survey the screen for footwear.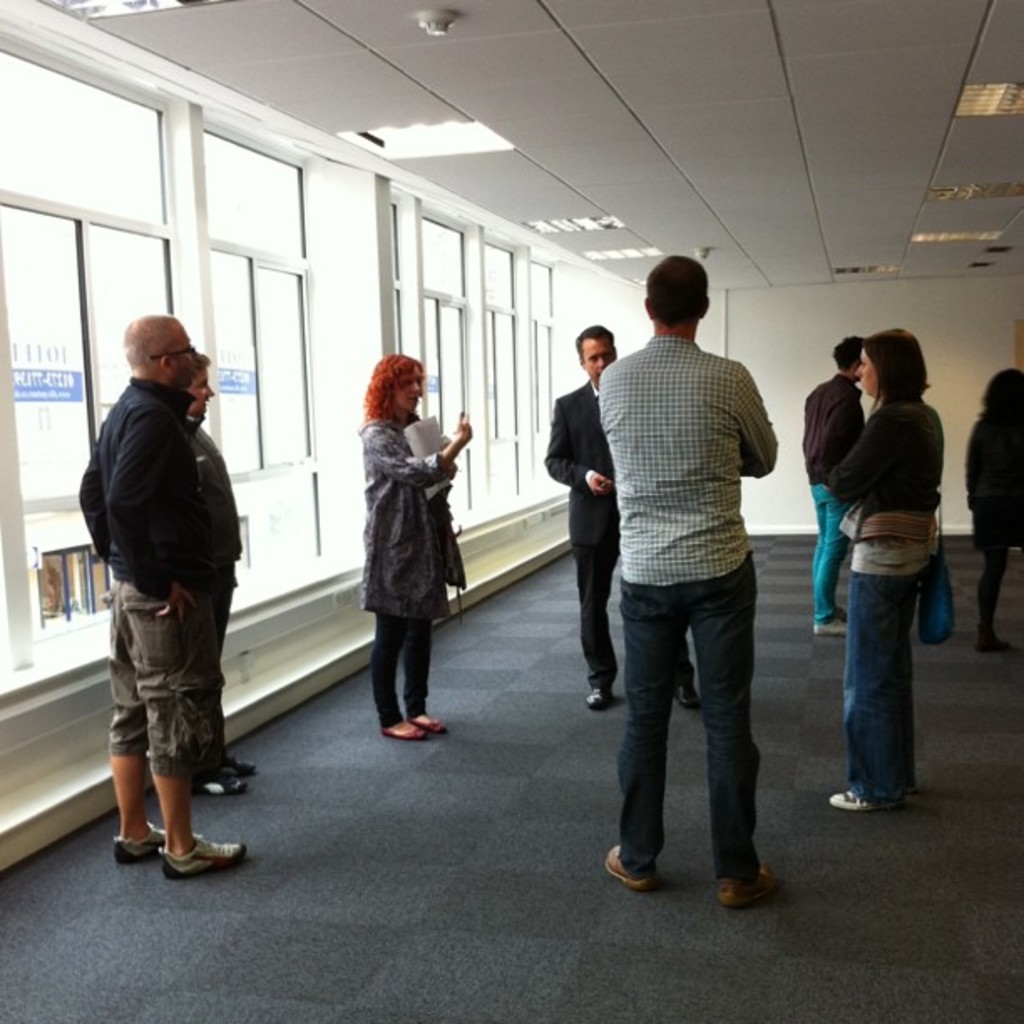
Survey found: detection(117, 818, 172, 867).
